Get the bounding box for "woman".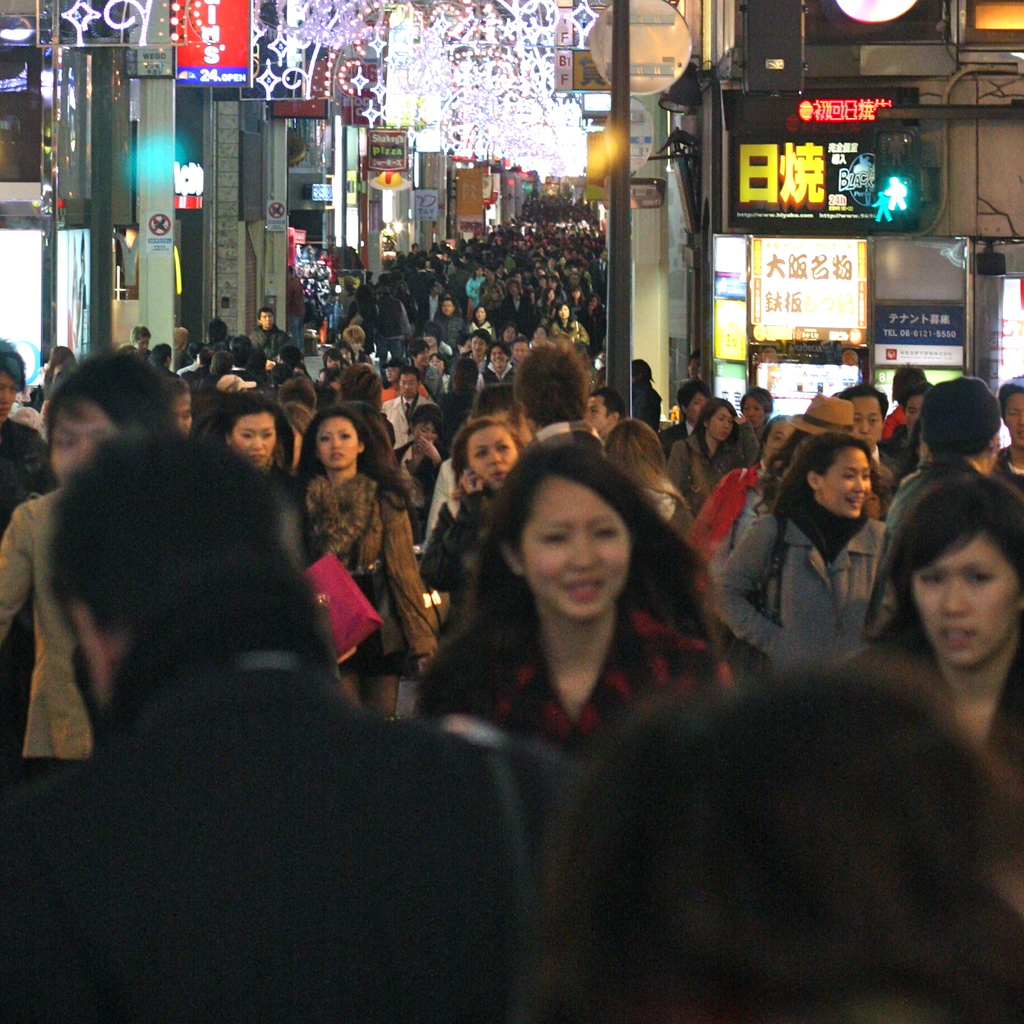
bbox(197, 387, 307, 523).
